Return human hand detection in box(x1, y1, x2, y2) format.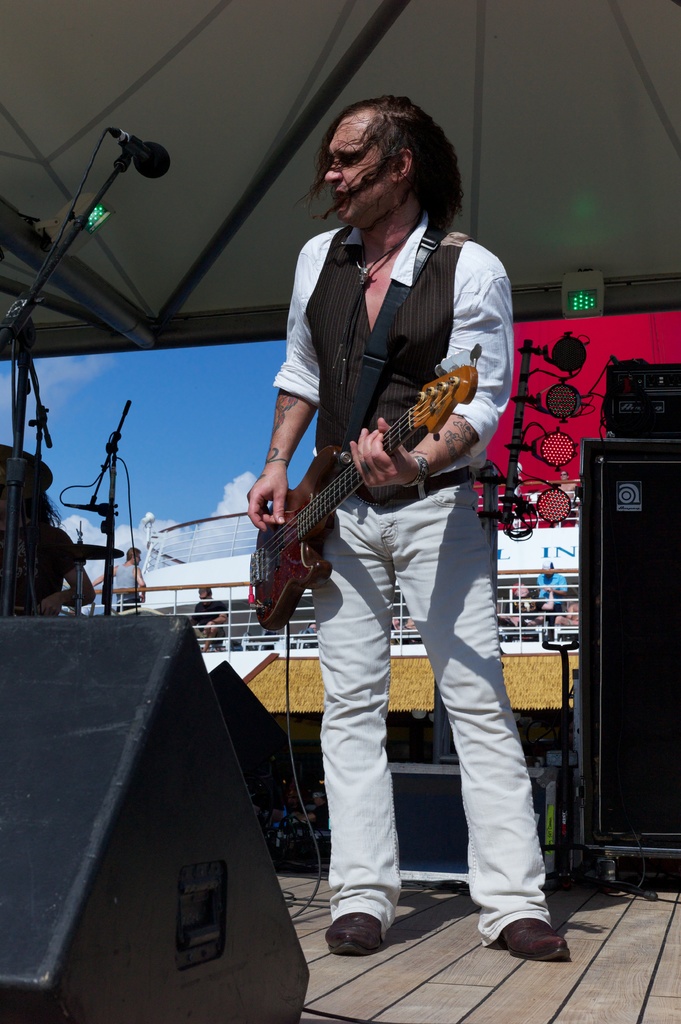
box(35, 596, 63, 620).
